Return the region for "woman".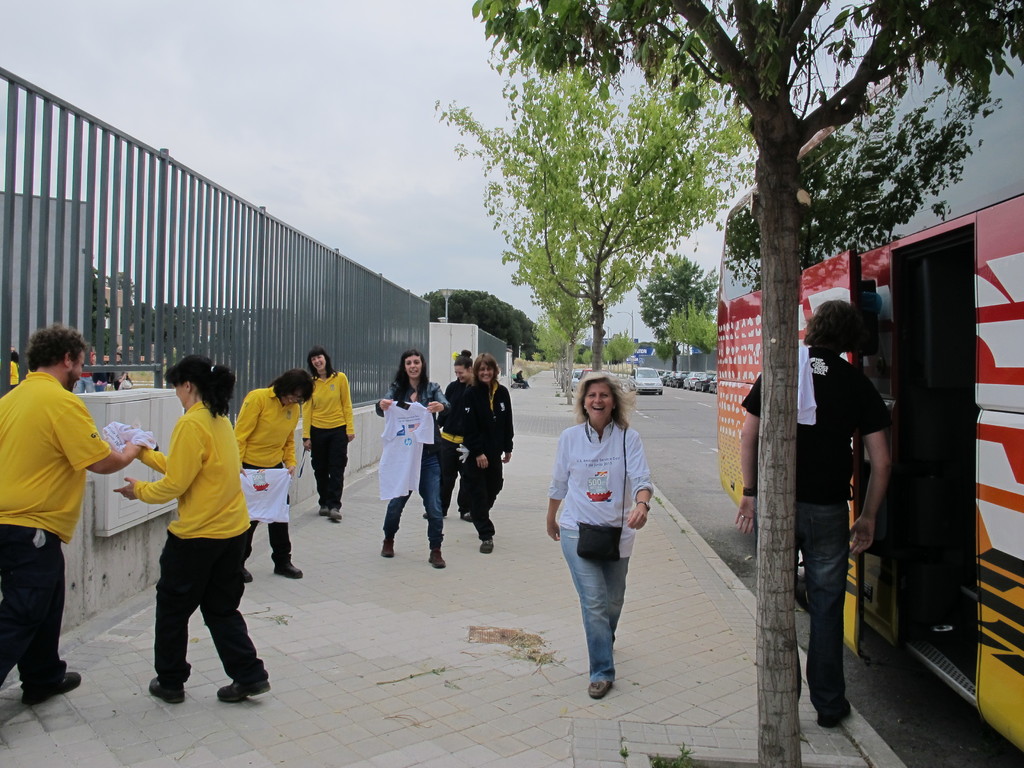
(left=305, top=346, right=362, bottom=524).
